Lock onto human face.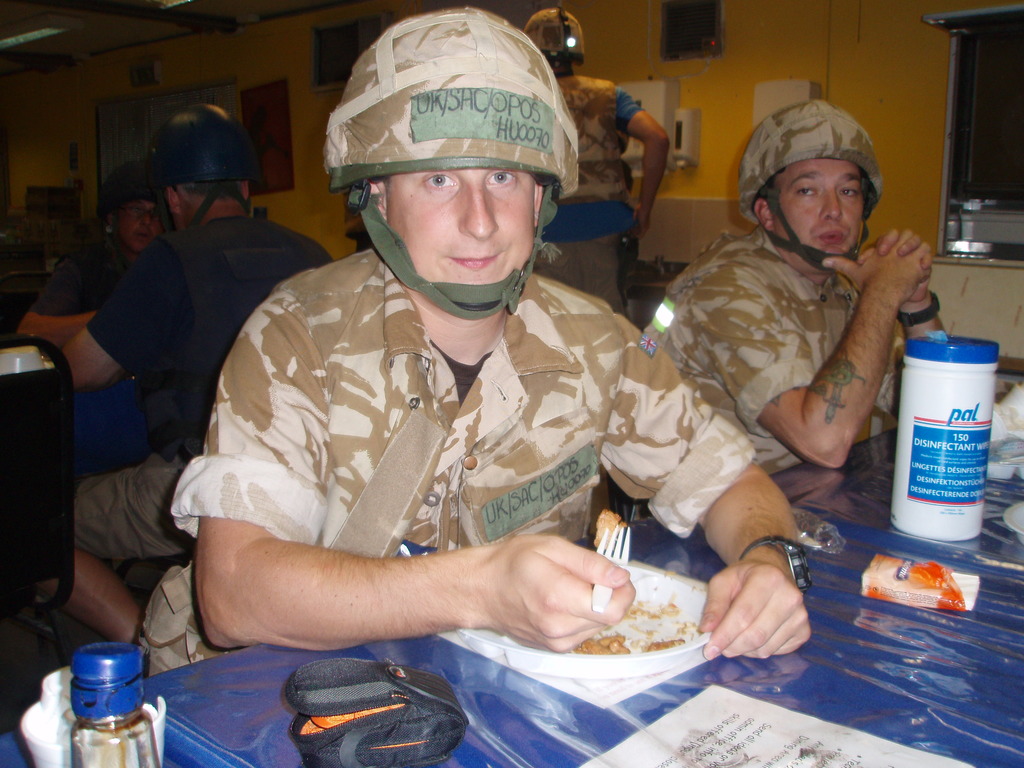
Locked: (383, 168, 535, 283).
